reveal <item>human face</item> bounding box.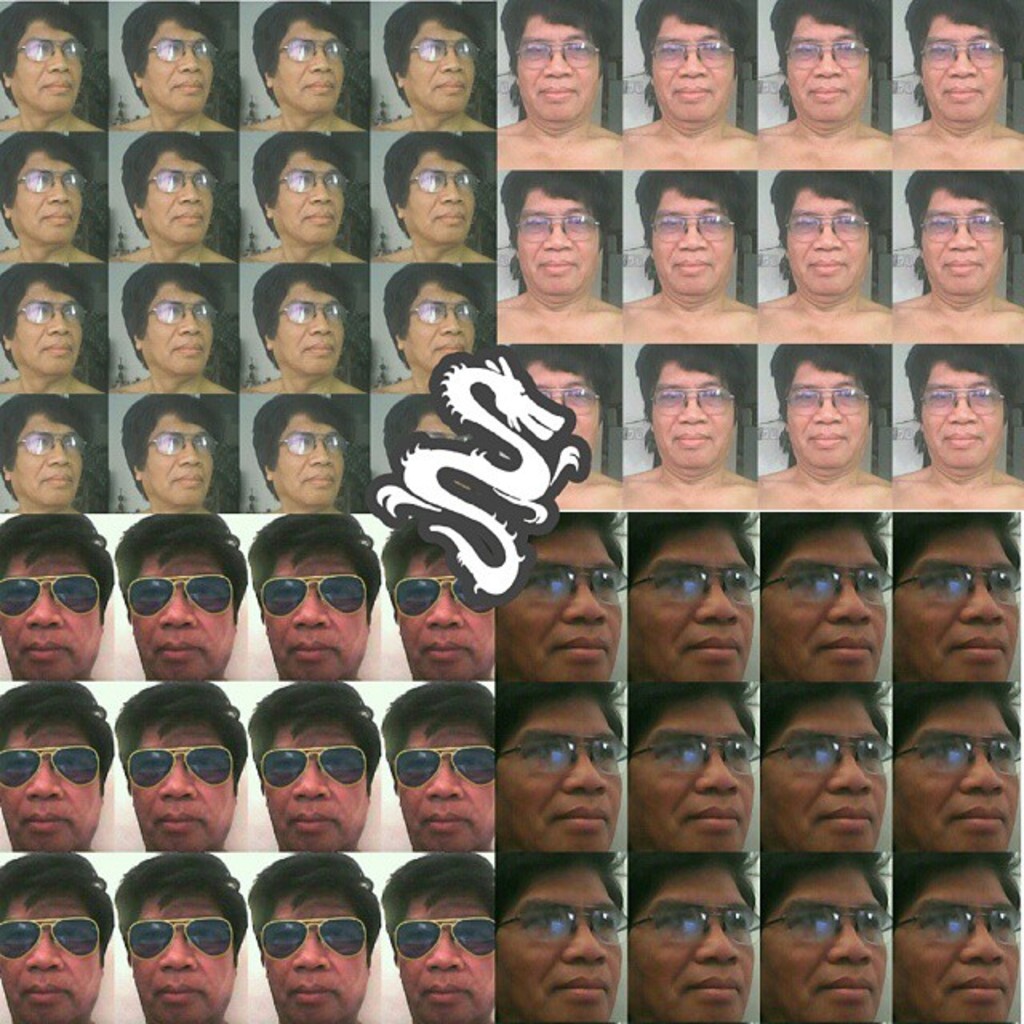
Revealed: x1=496 y1=526 x2=624 y2=683.
